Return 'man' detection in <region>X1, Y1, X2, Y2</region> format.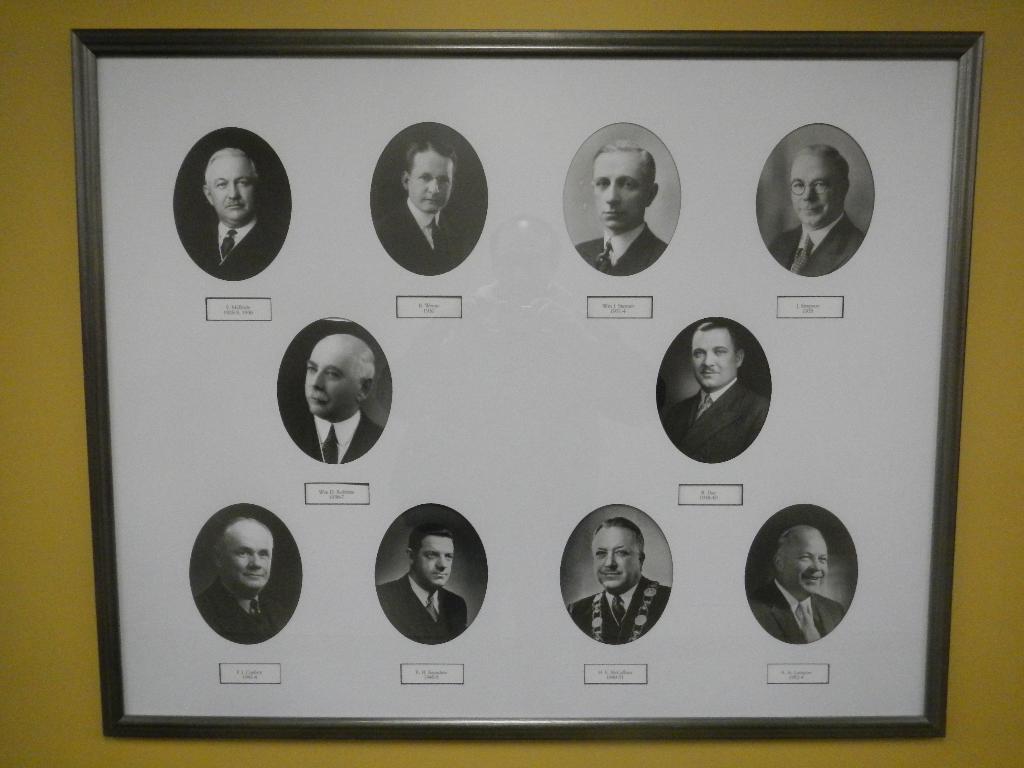
<region>188, 144, 287, 283</region>.
